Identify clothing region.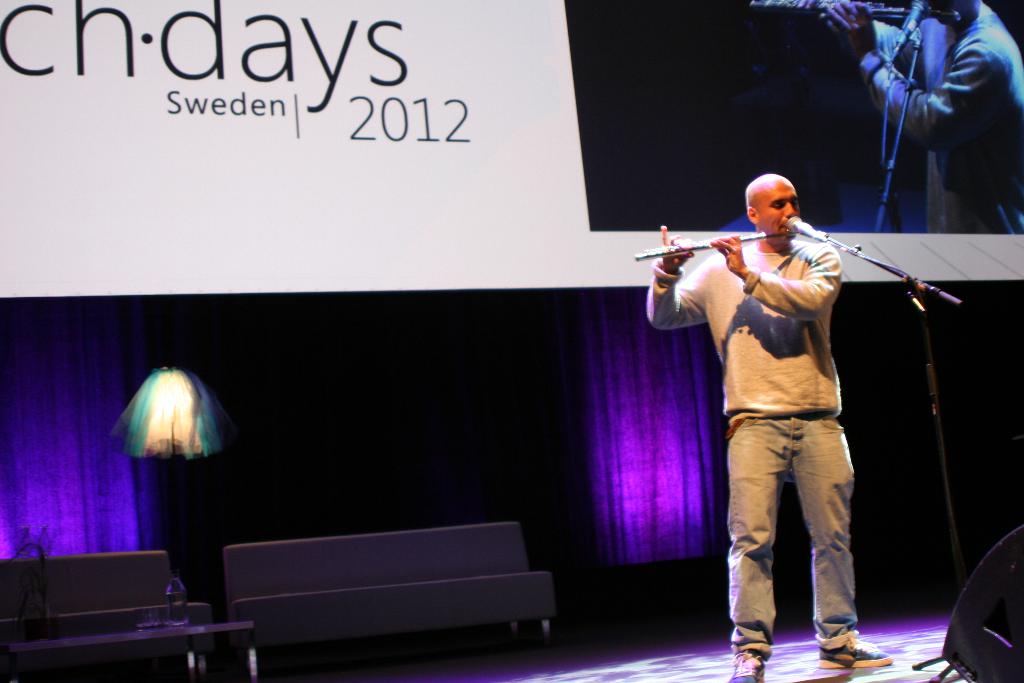
Region: 633/243/869/664.
